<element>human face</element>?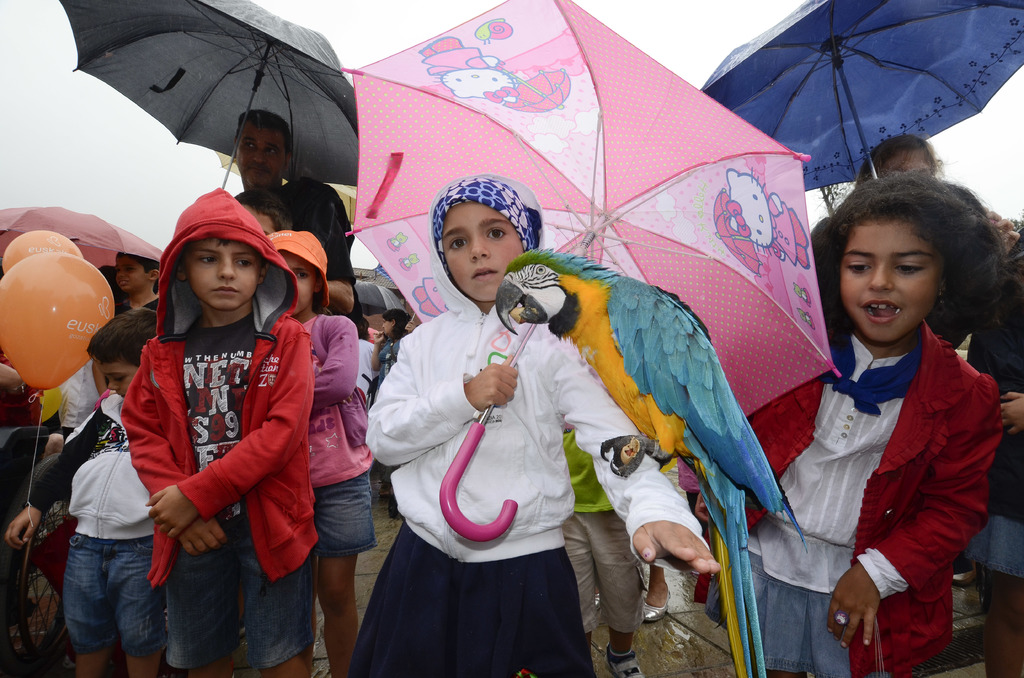
BBox(444, 202, 526, 302)
